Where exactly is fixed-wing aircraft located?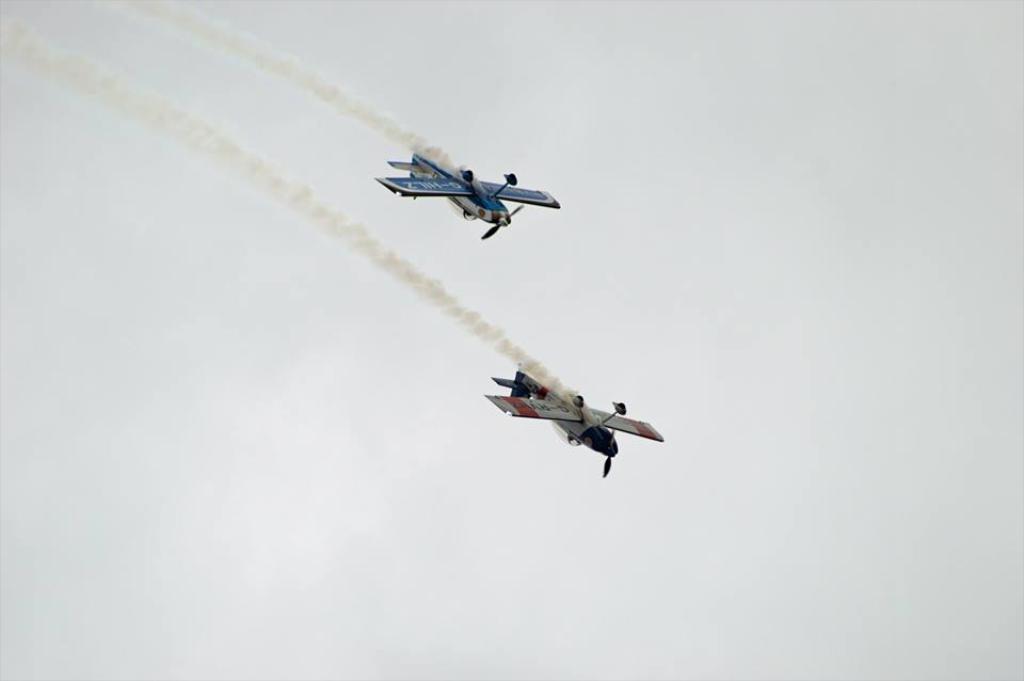
Its bounding box is detection(481, 358, 670, 475).
